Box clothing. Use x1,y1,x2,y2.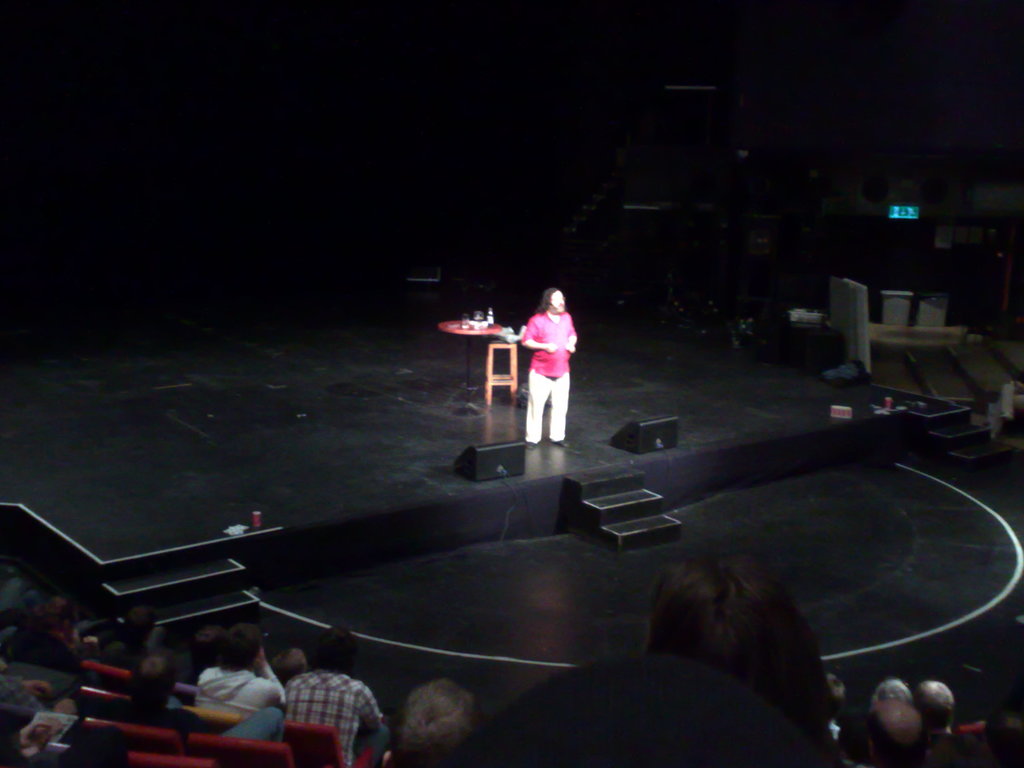
221,709,284,740.
